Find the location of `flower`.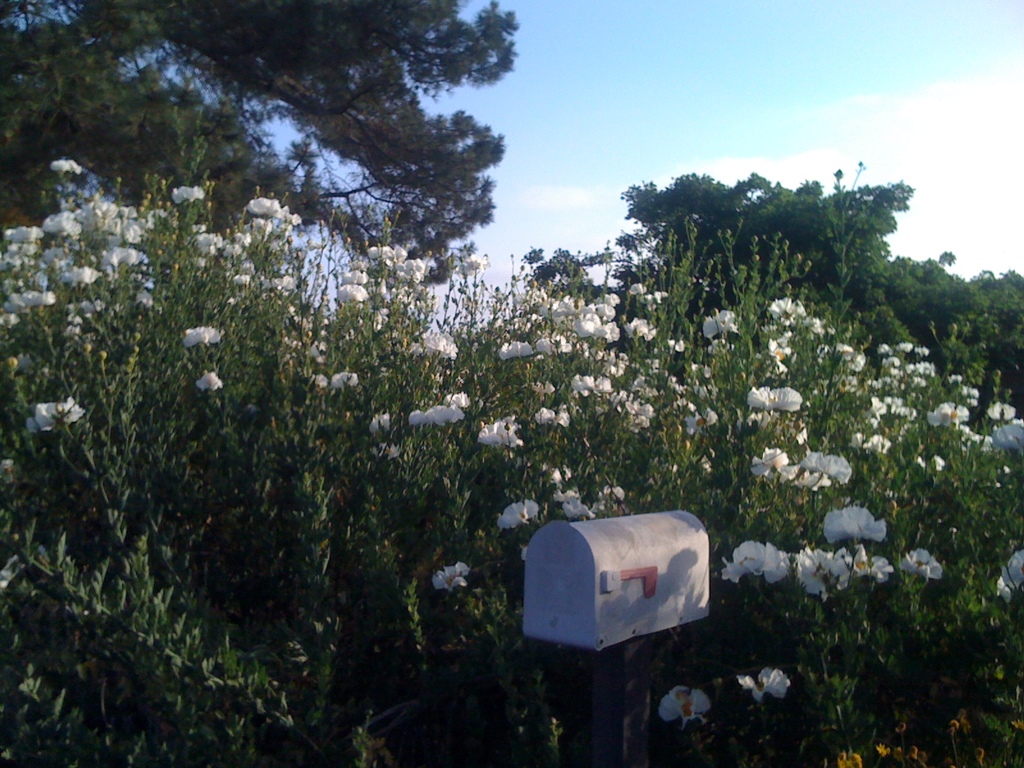
Location: <bbox>404, 329, 459, 364</bbox>.
